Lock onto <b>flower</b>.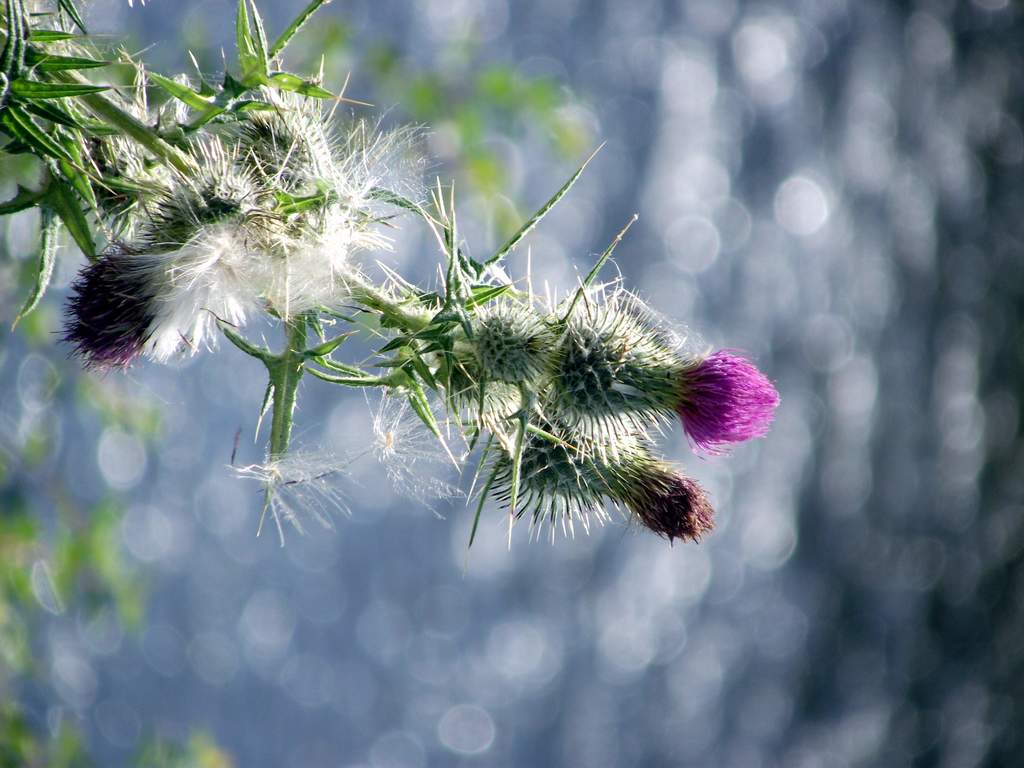
Locked: crop(664, 328, 776, 483).
